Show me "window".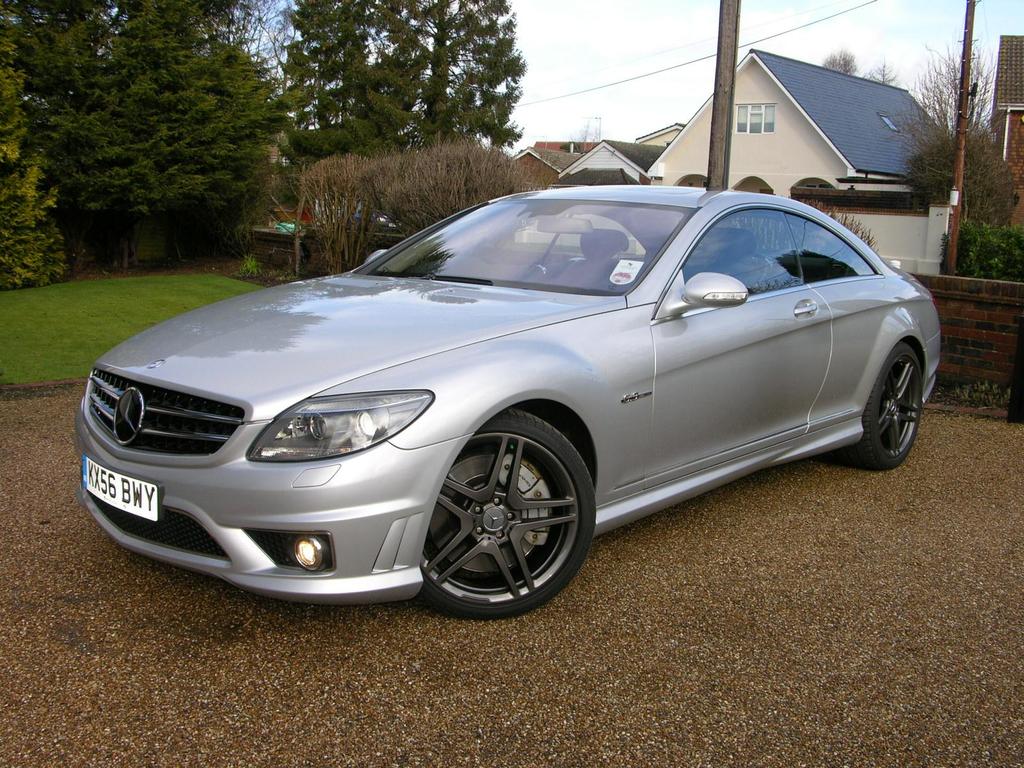
"window" is here: box=[735, 103, 776, 132].
